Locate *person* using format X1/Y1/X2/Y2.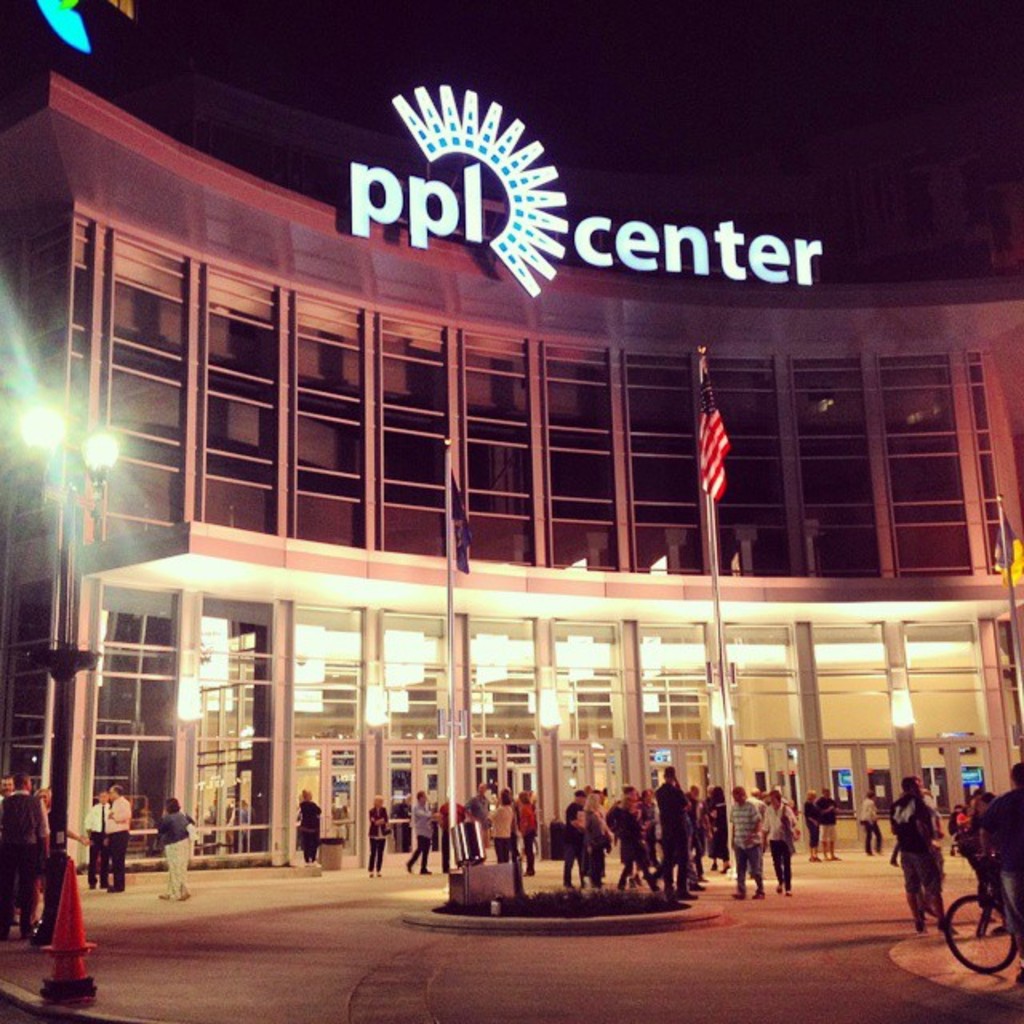
757/786/798/902.
